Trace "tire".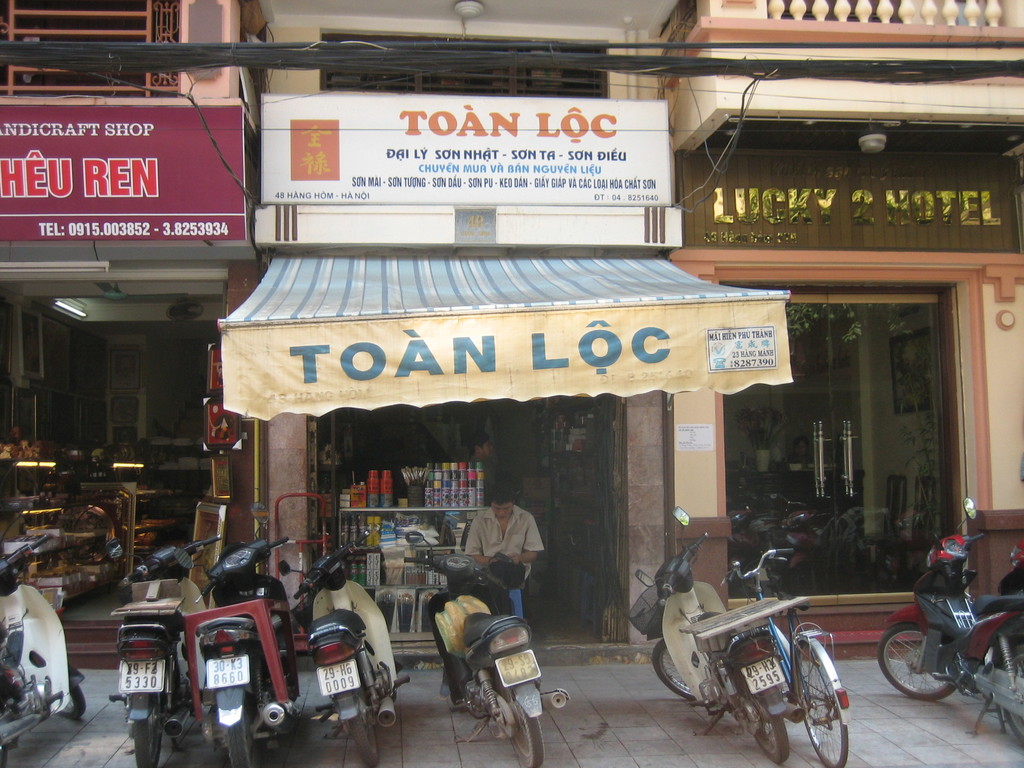
Traced to box(734, 668, 791, 764).
